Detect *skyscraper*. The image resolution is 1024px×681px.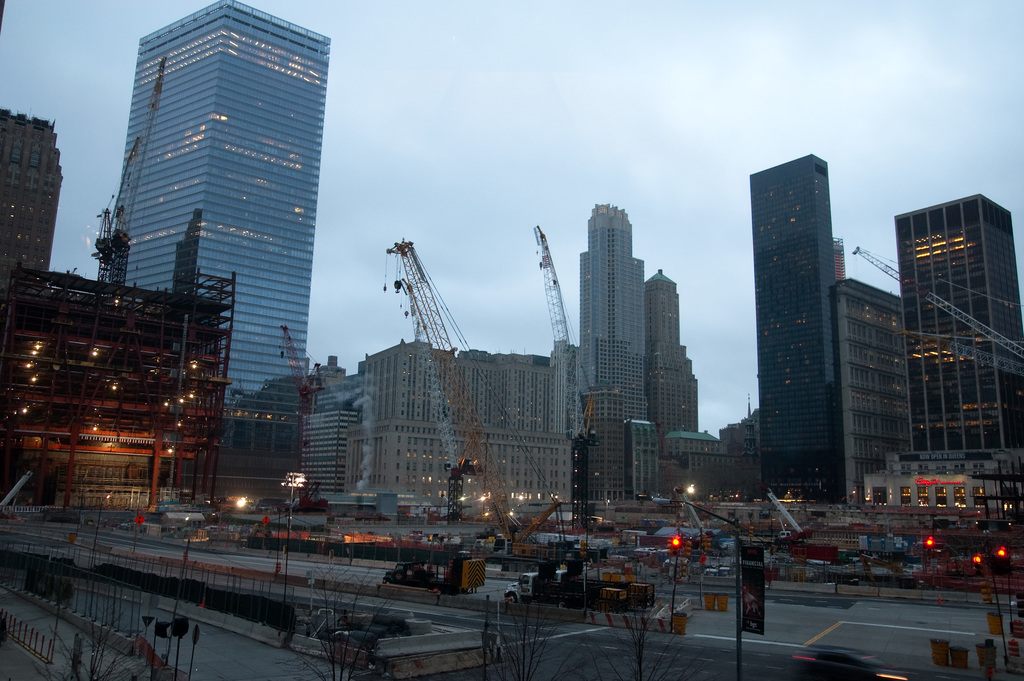
bbox=[90, 13, 333, 457].
